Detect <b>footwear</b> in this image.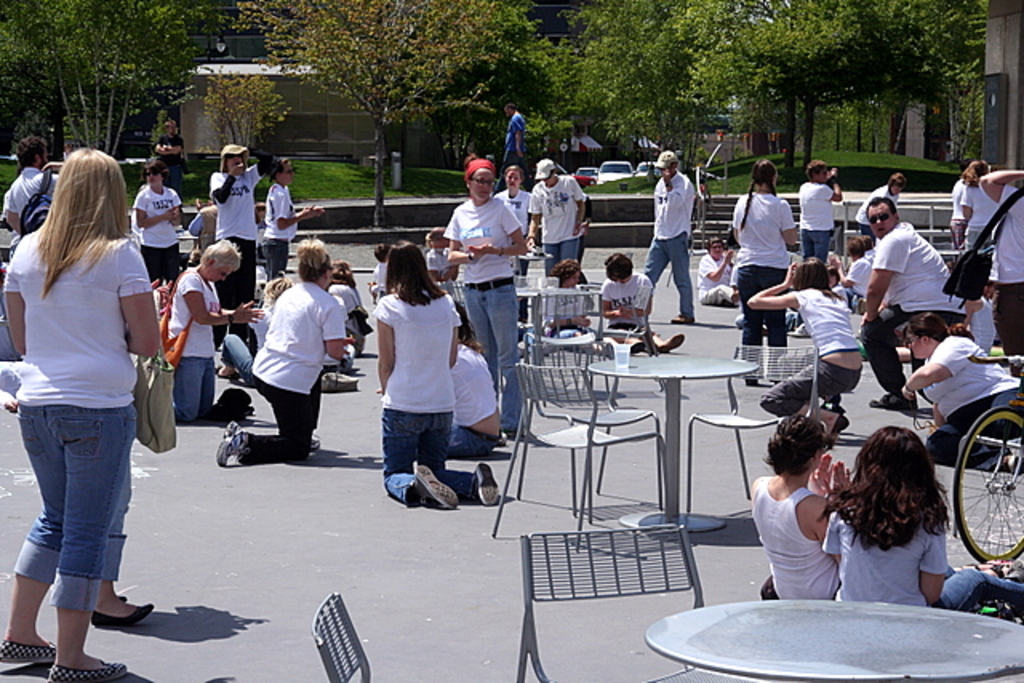
Detection: select_region(474, 464, 499, 502).
